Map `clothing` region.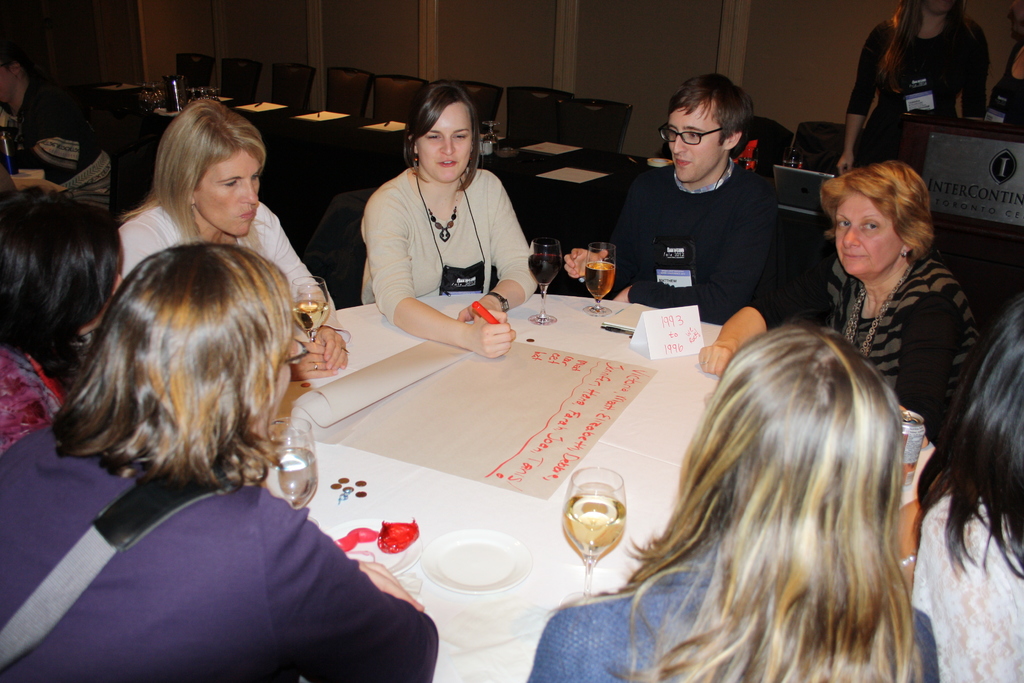
Mapped to (left=358, top=169, right=540, bottom=321).
